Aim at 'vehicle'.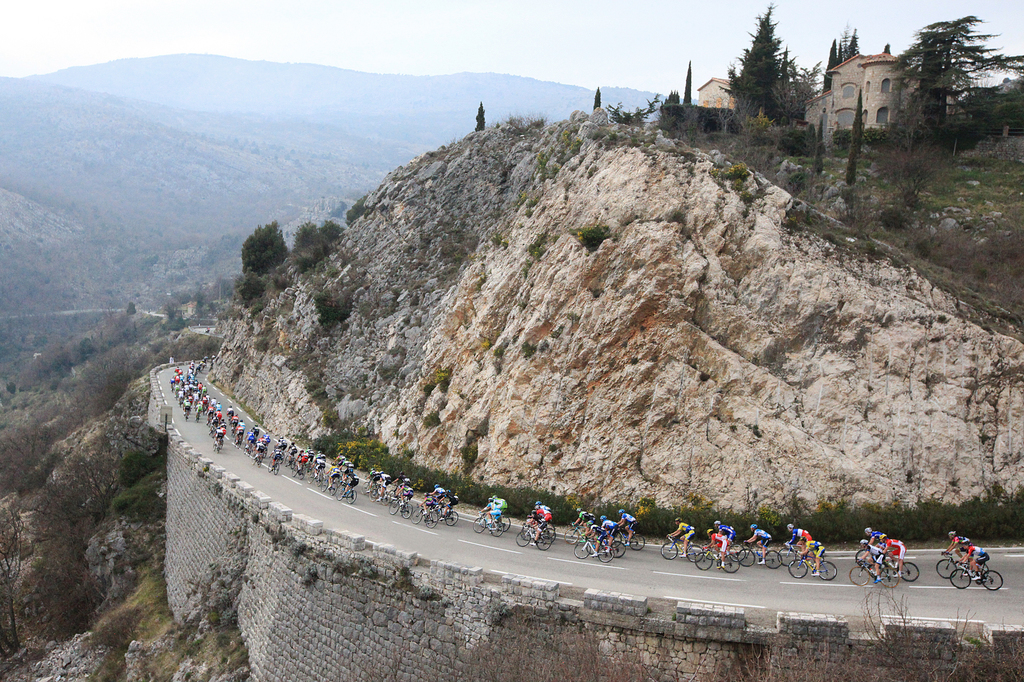
Aimed at (385,484,419,509).
